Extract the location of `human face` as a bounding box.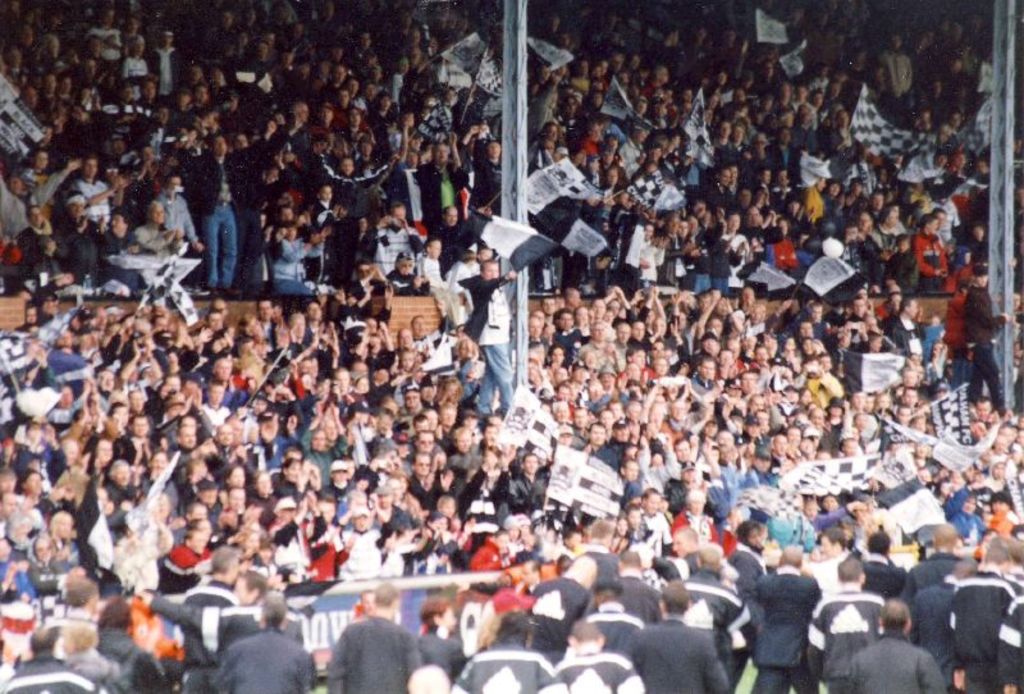
region(157, 105, 169, 120).
